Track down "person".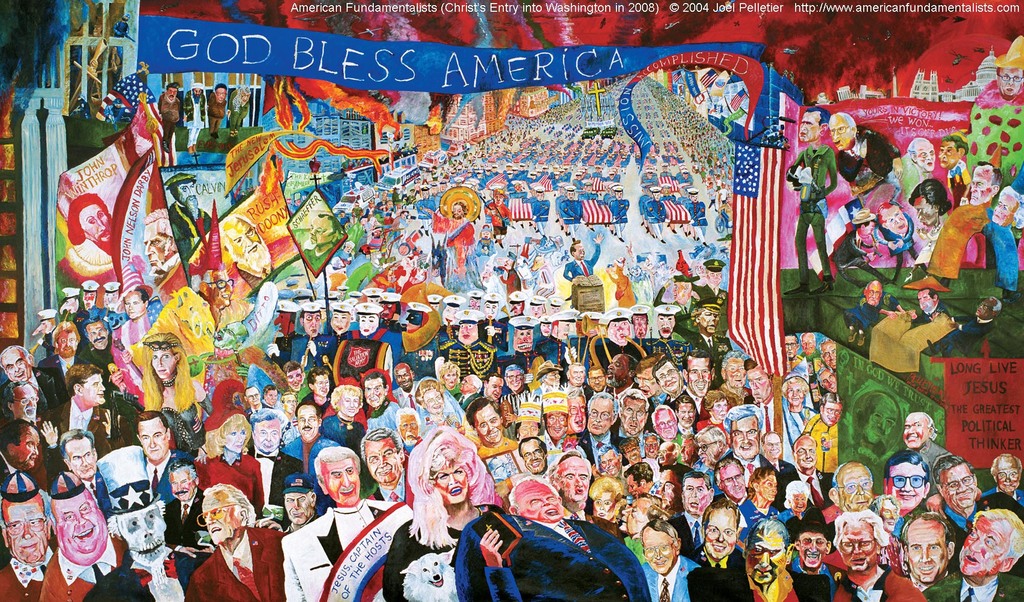
Tracked to bbox=[894, 285, 953, 331].
